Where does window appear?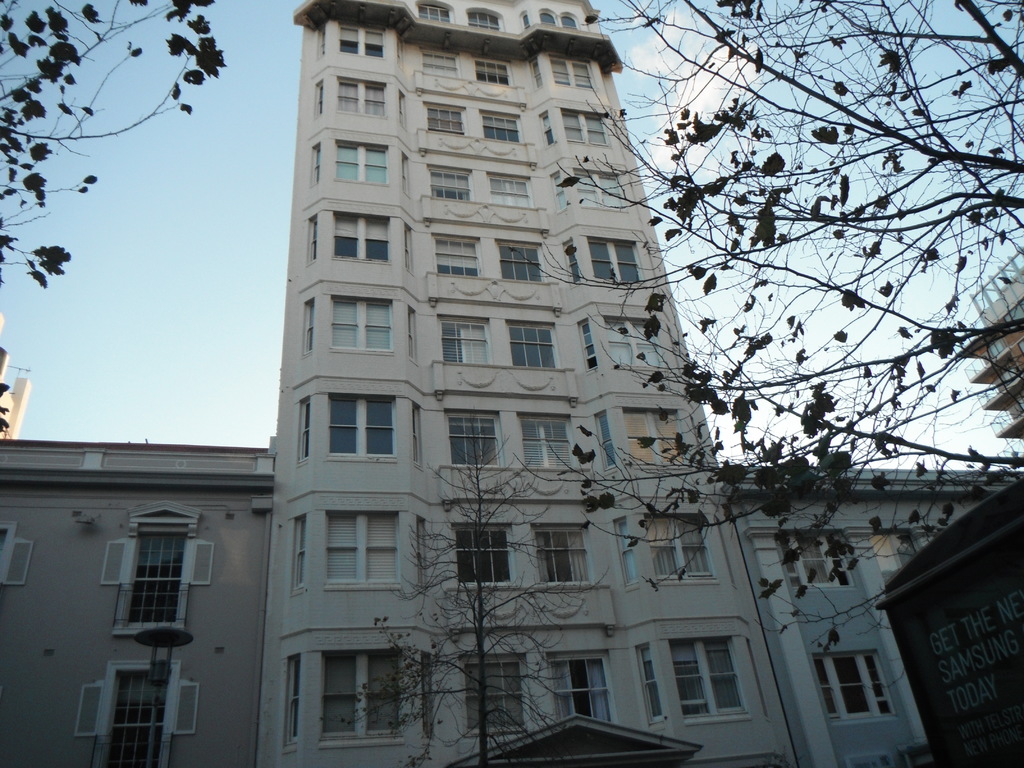
Appears at left=344, top=22, right=387, bottom=54.
